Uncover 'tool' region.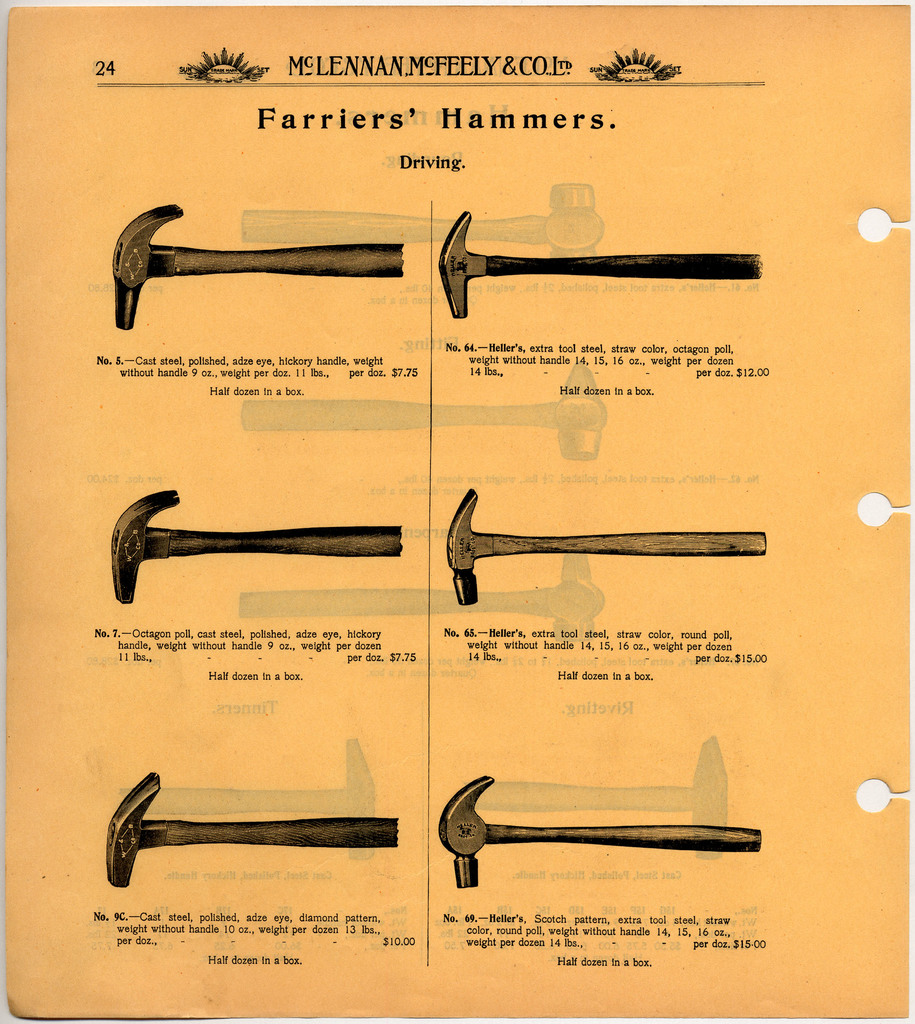
Uncovered: region(113, 490, 406, 605).
